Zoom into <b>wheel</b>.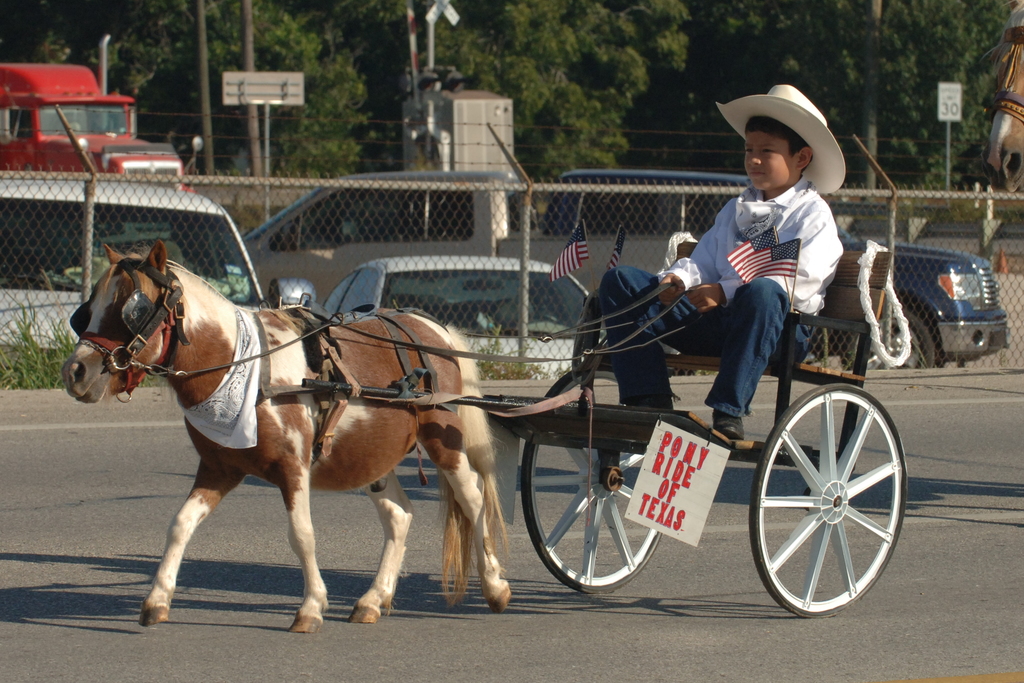
Zoom target: 871/311/936/368.
